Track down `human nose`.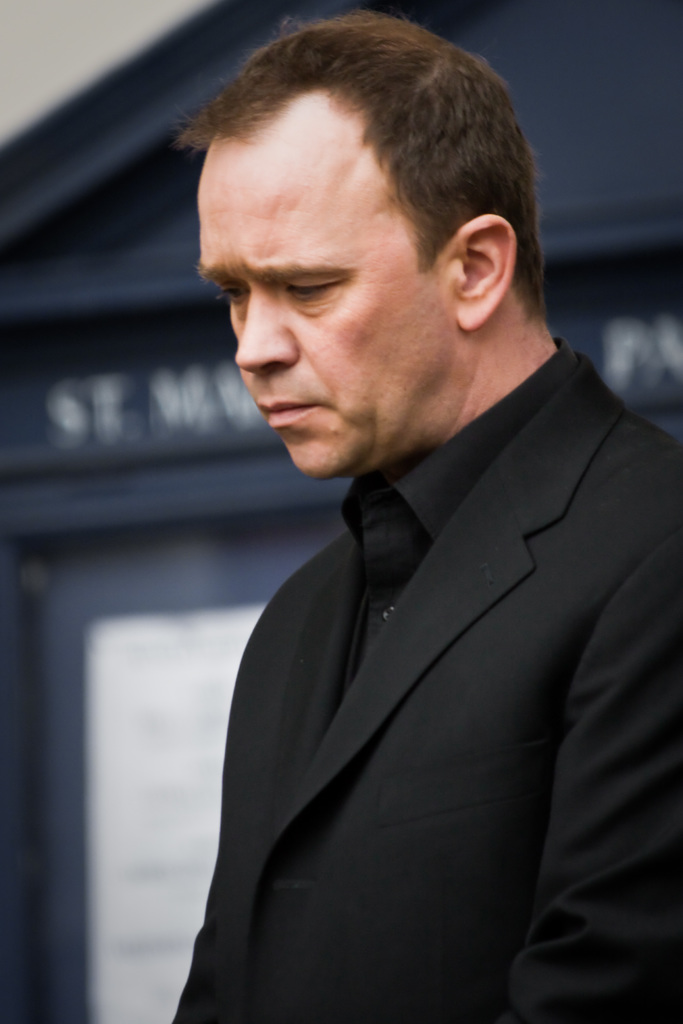
Tracked to 238 278 304 366.
